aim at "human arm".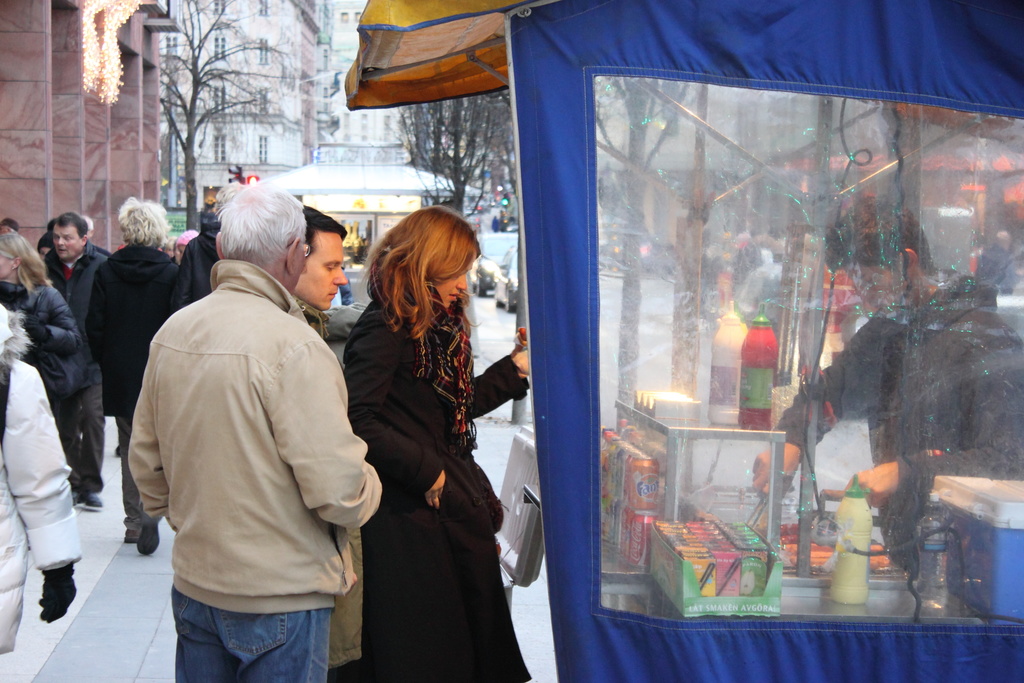
Aimed at bbox=[475, 320, 535, 418].
